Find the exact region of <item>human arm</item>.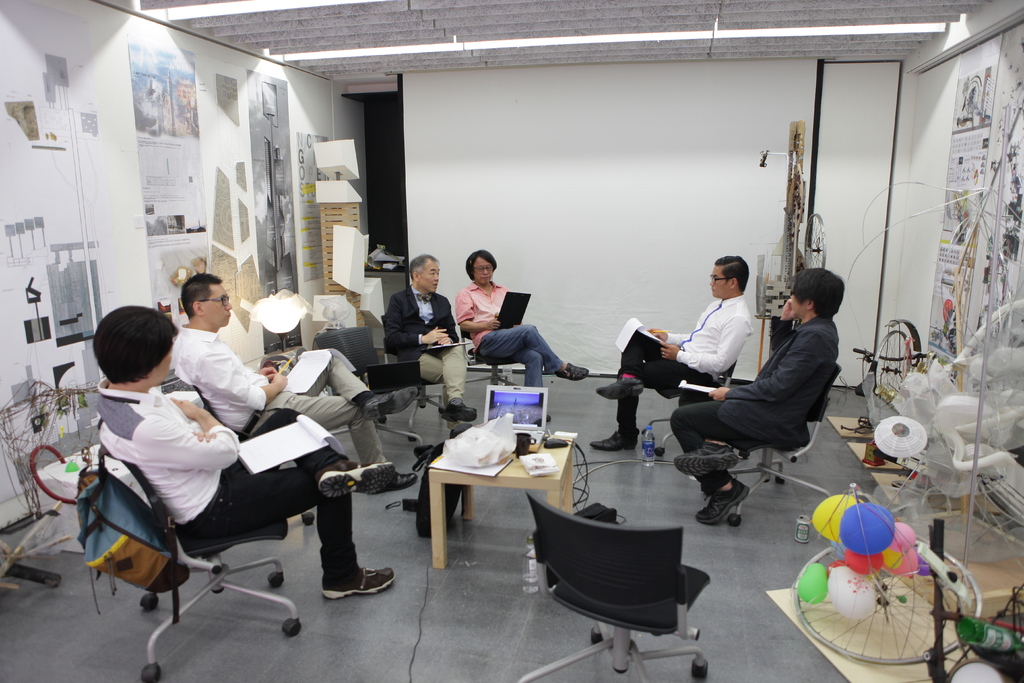
Exact region: 702/341/842/400.
